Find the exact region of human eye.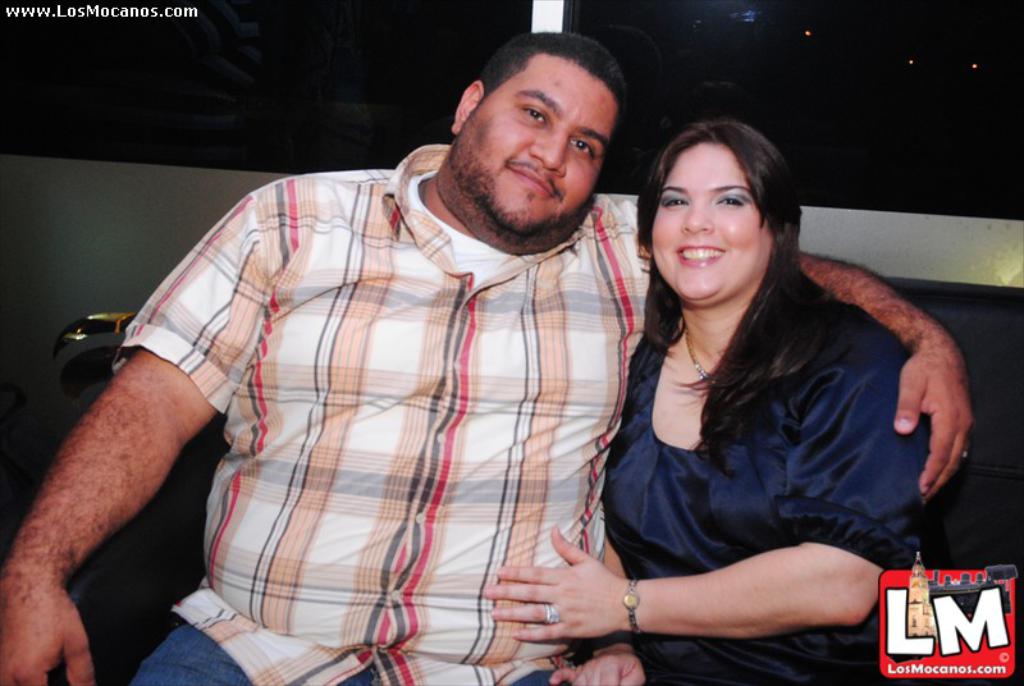
Exact region: <region>659, 192, 690, 212</region>.
